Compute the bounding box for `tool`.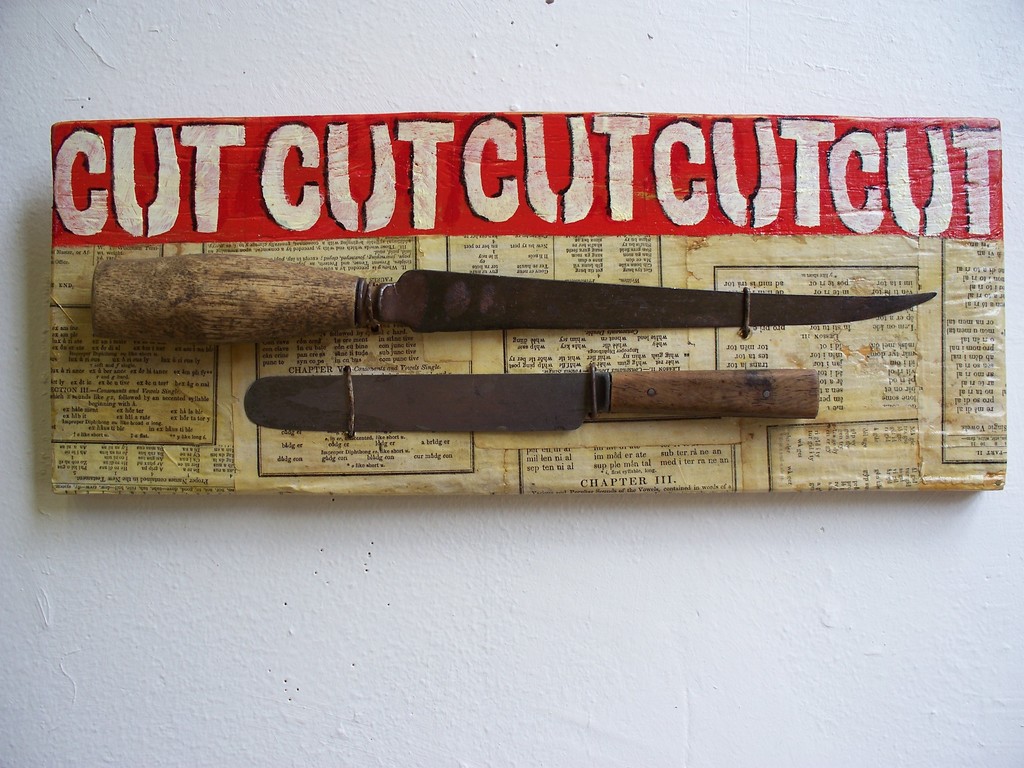
region(83, 257, 929, 340).
